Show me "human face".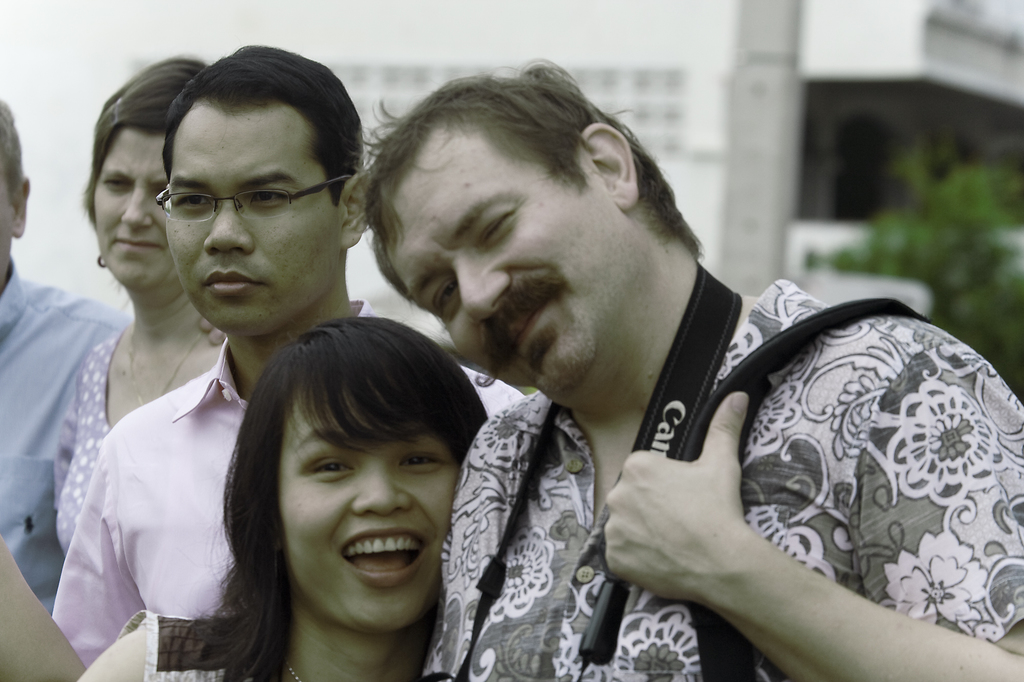
"human face" is here: region(283, 380, 453, 630).
